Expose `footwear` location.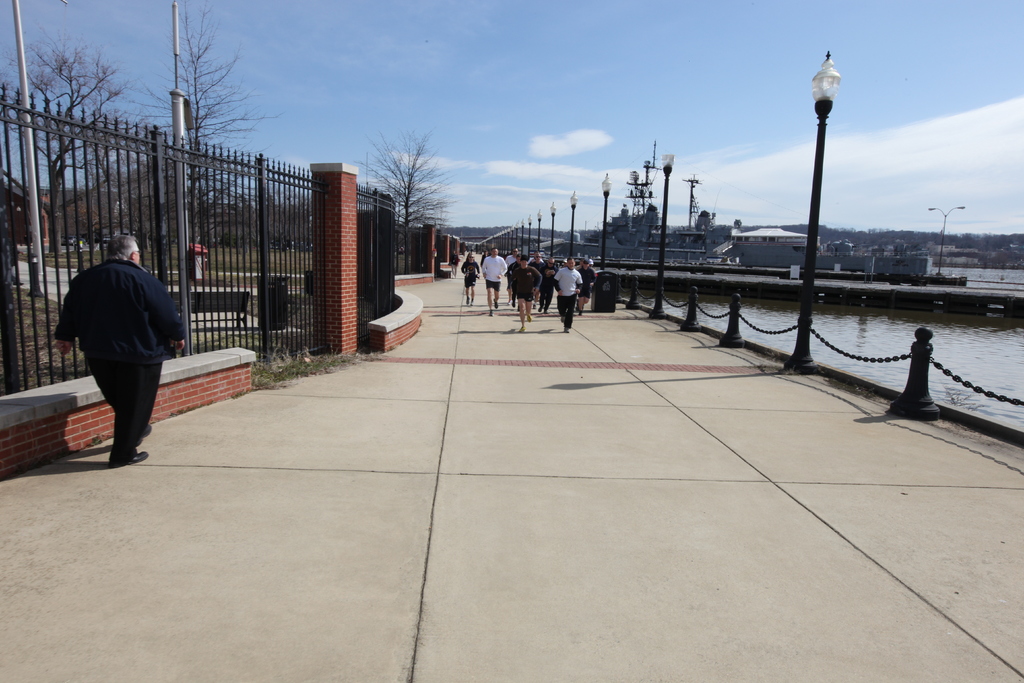
Exposed at 576:299:577:309.
